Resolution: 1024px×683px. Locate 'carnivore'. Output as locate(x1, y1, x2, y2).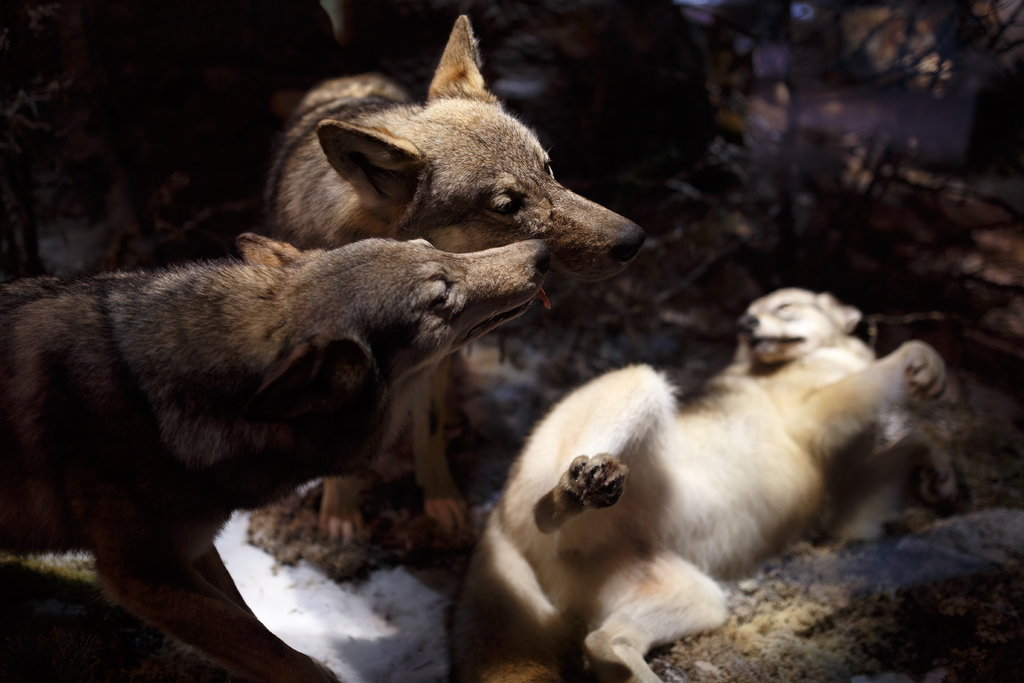
locate(0, 210, 568, 656).
